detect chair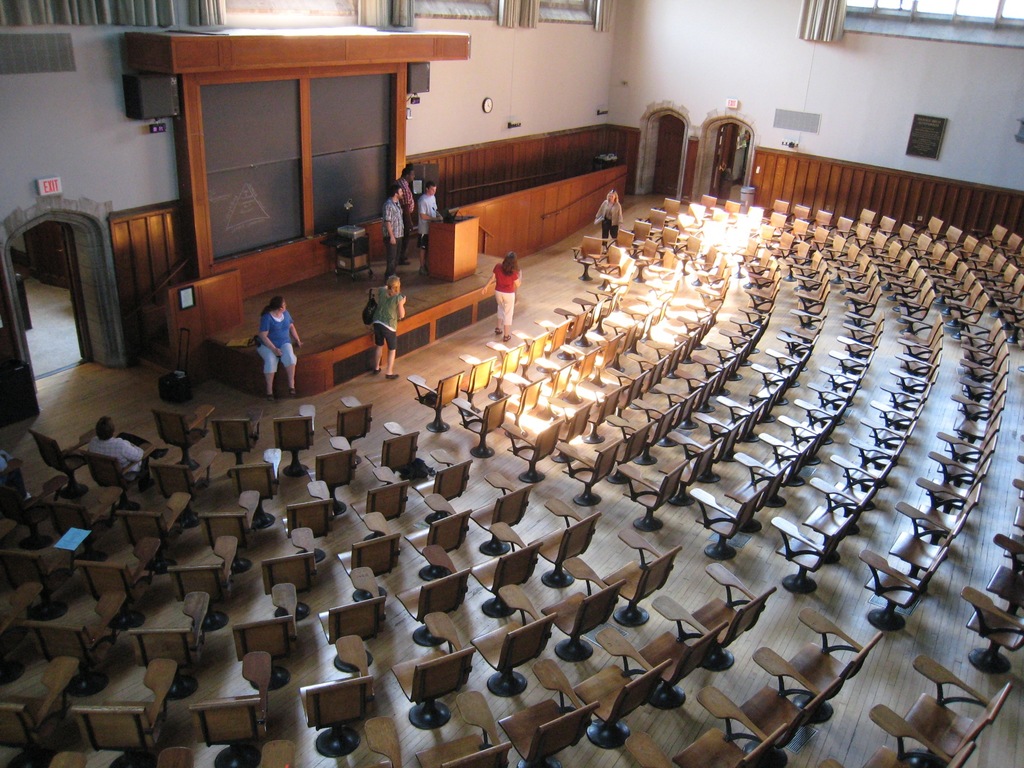
(863,705,973,767)
